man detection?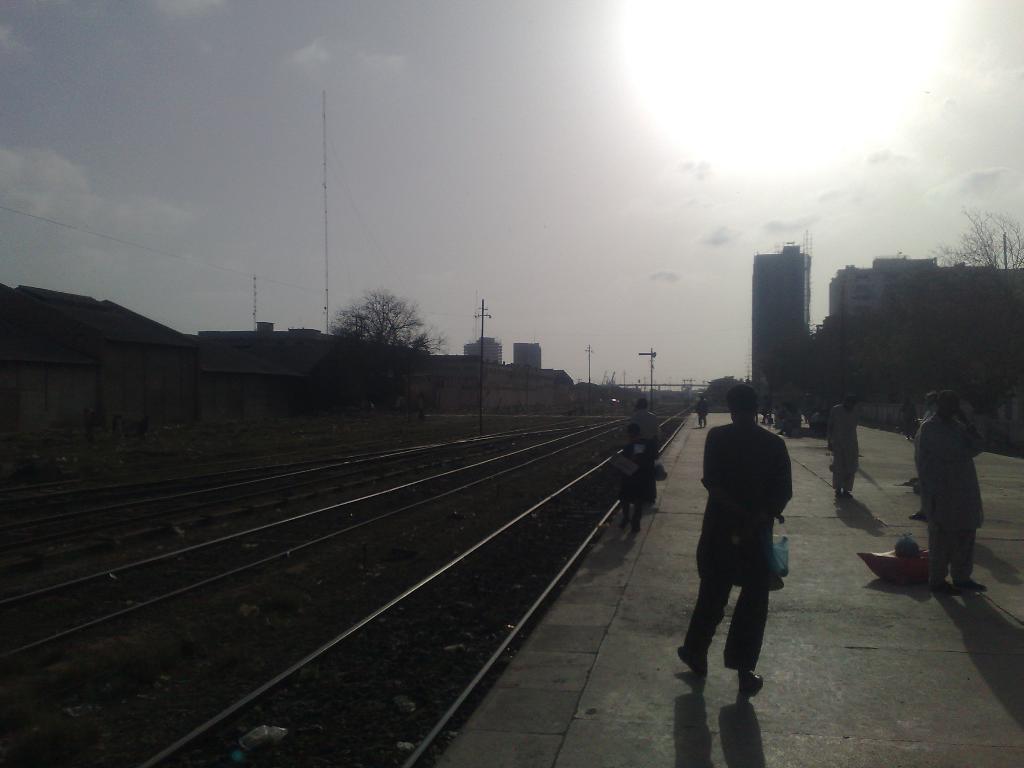
region(913, 392, 983, 596)
